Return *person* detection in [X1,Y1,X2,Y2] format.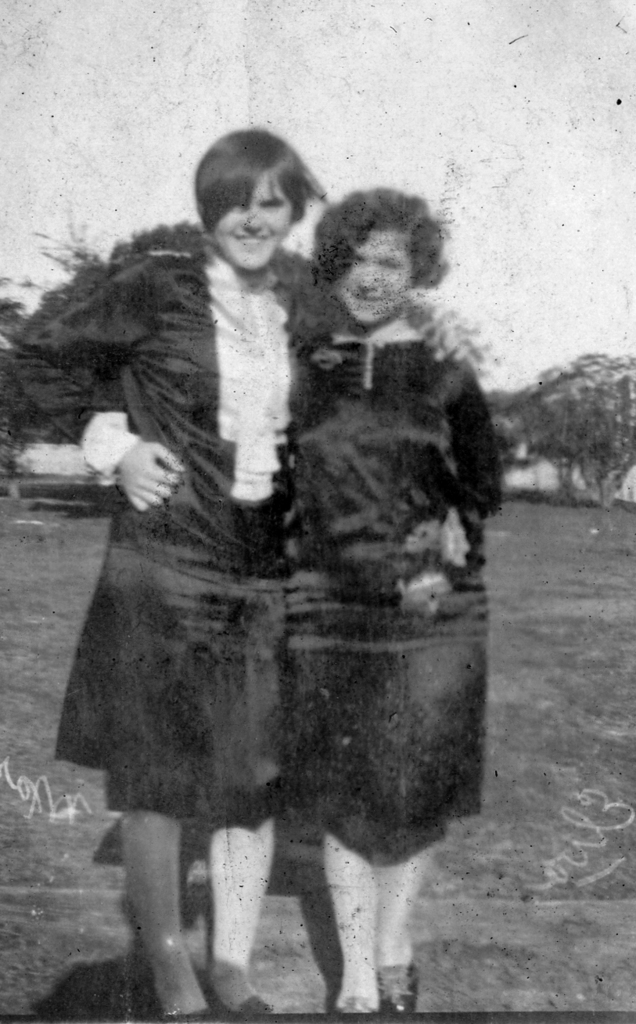
[286,190,507,1013].
